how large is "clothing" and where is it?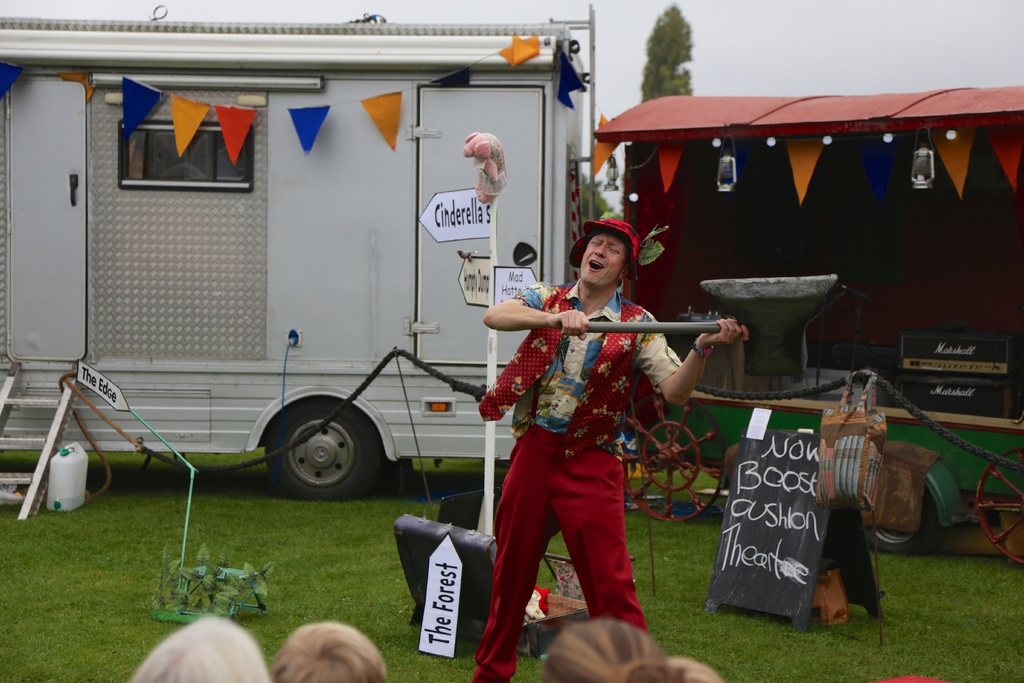
Bounding box: (477,277,684,682).
